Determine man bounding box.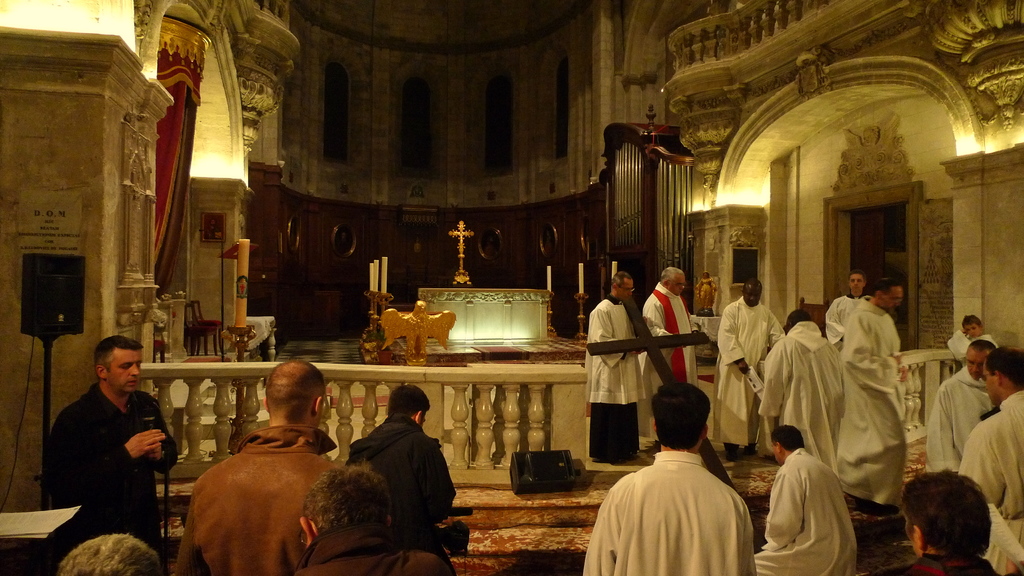
Determined: pyautogui.locateOnScreen(288, 460, 459, 575).
